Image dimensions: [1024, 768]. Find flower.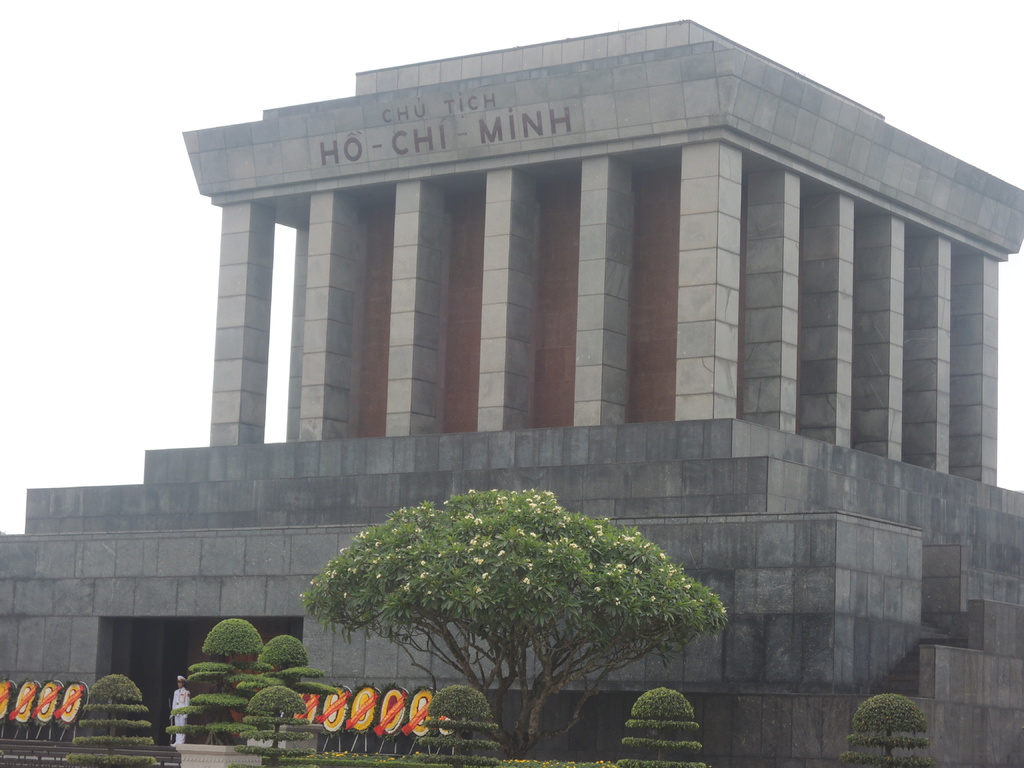
crop(472, 517, 483, 525).
